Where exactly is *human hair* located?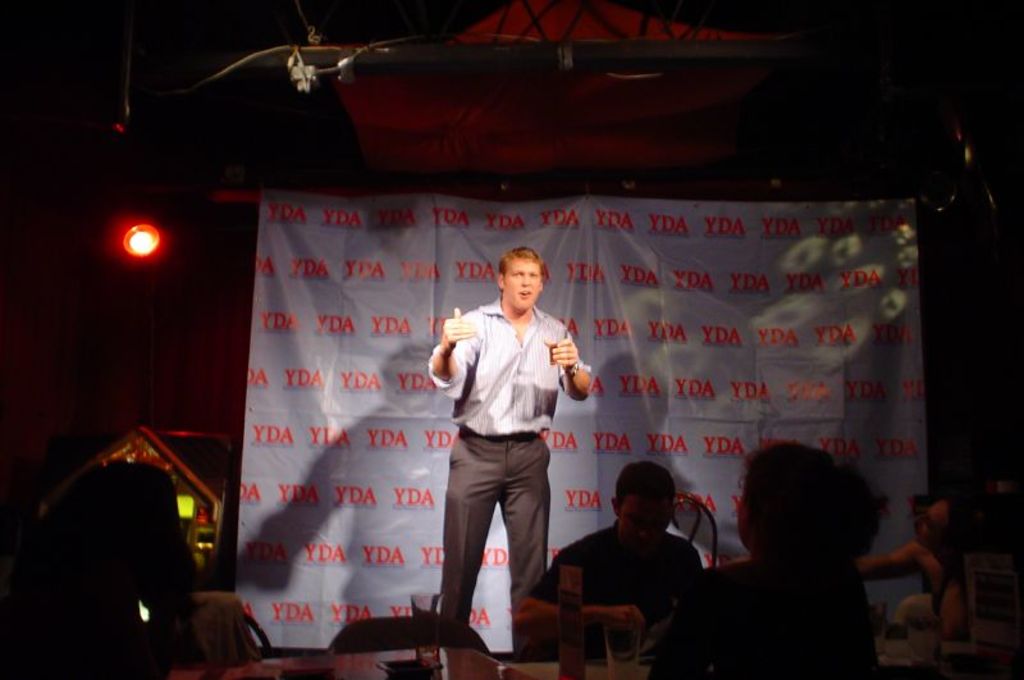
Its bounding box is [x1=737, y1=448, x2=883, y2=583].
